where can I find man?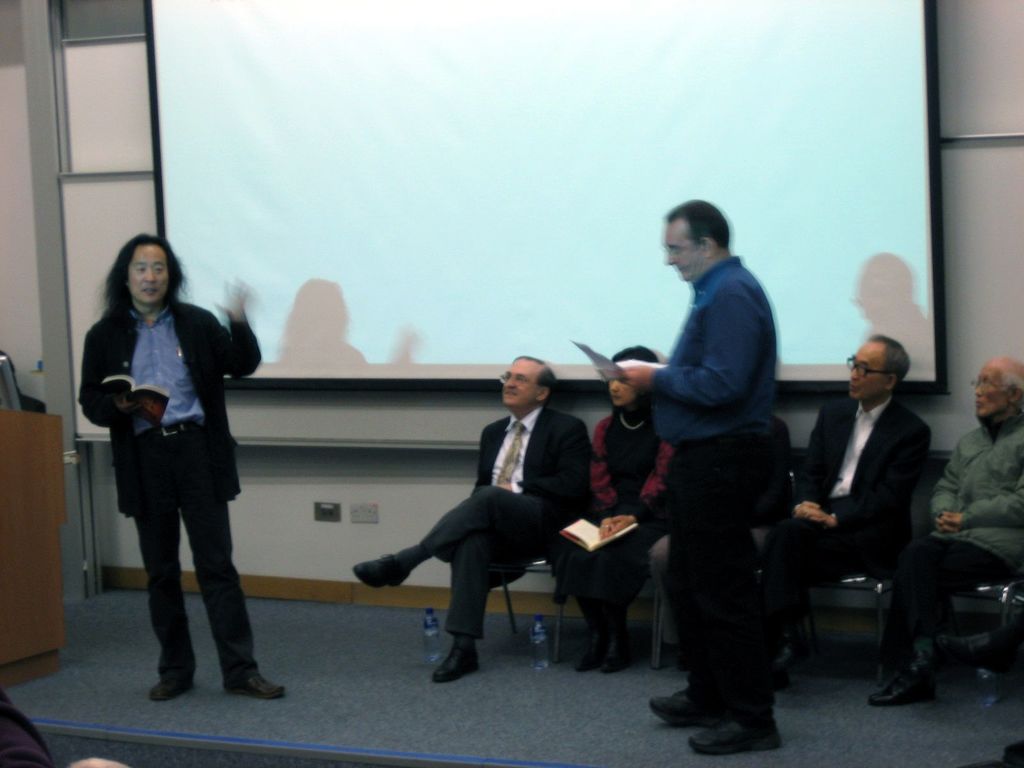
You can find it at [863,355,1023,710].
